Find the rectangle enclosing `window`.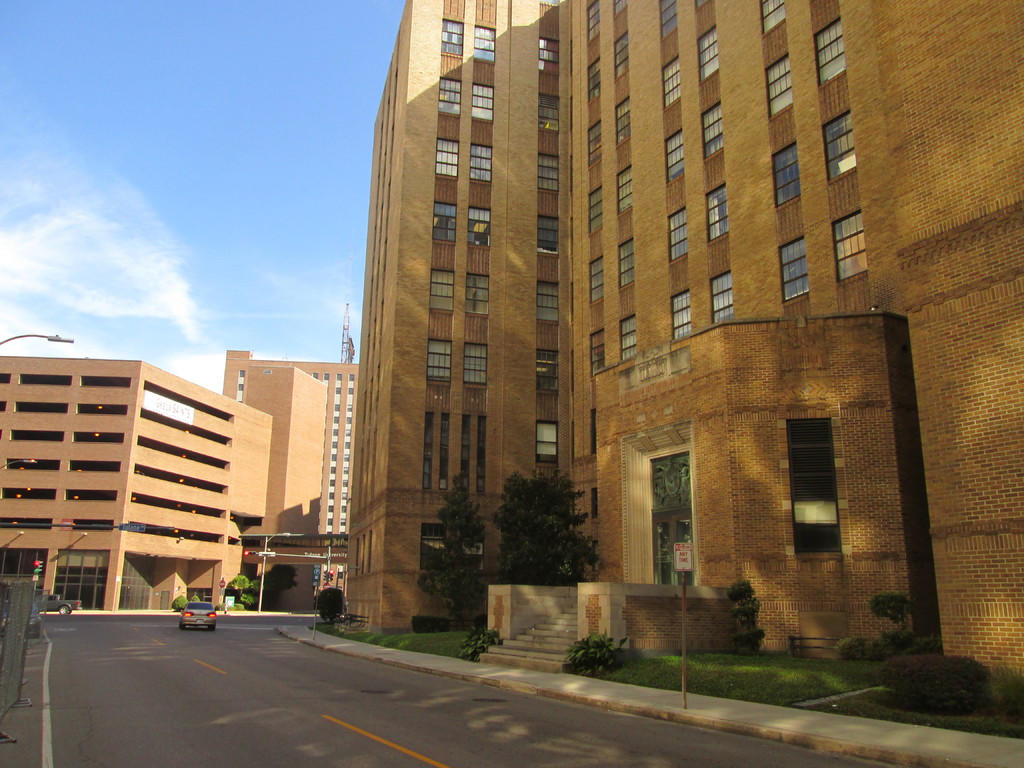
box=[535, 156, 561, 195].
